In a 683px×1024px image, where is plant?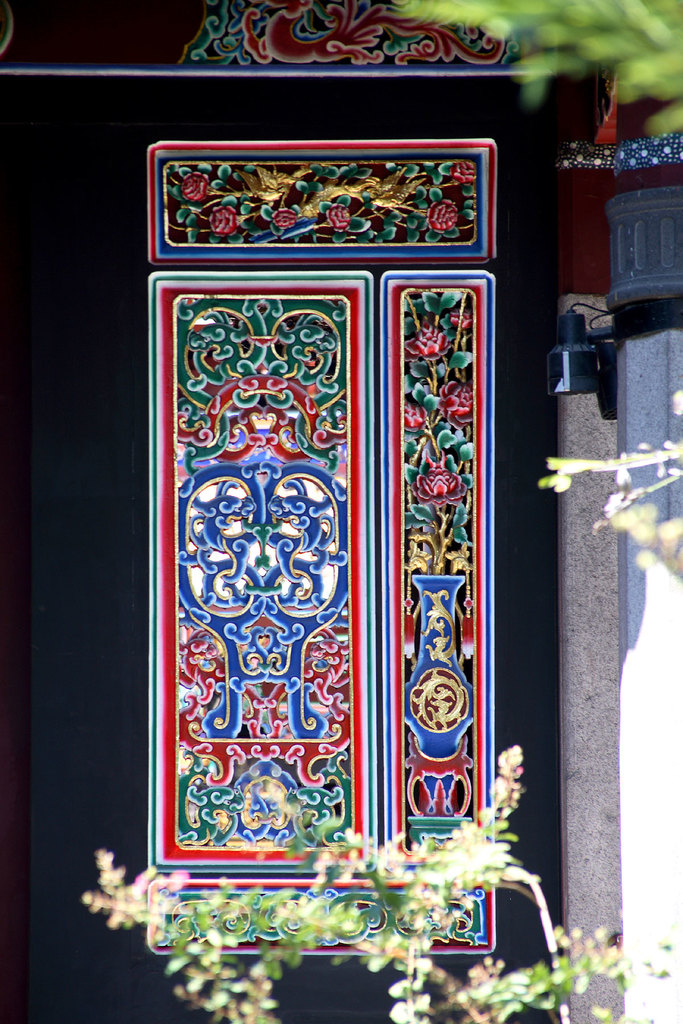
(85,737,674,1023).
